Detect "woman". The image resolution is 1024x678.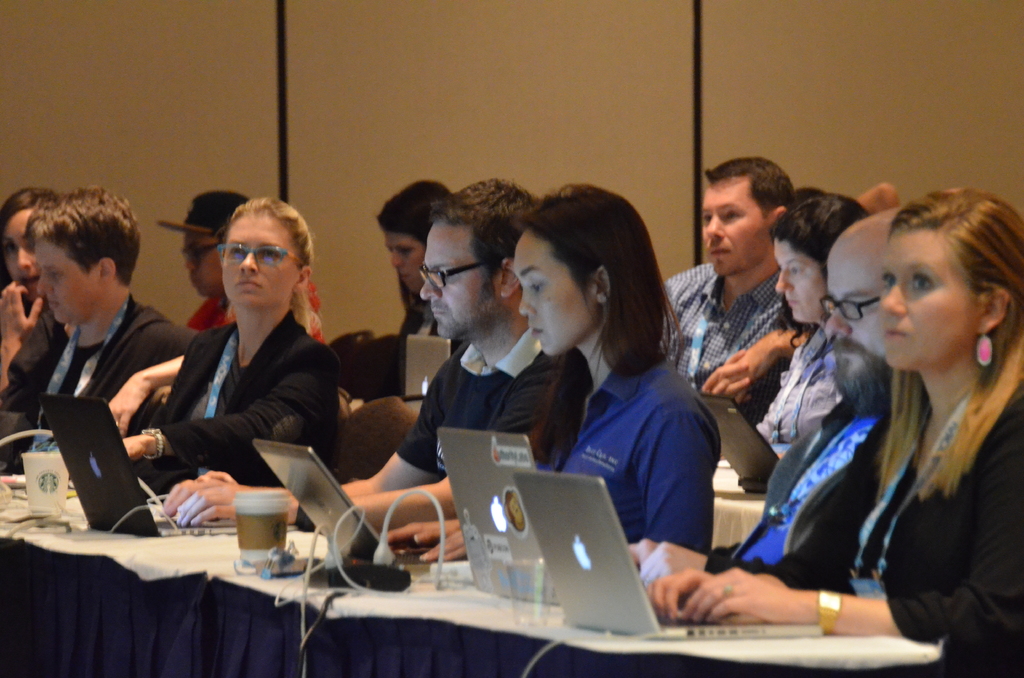
region(114, 206, 342, 537).
